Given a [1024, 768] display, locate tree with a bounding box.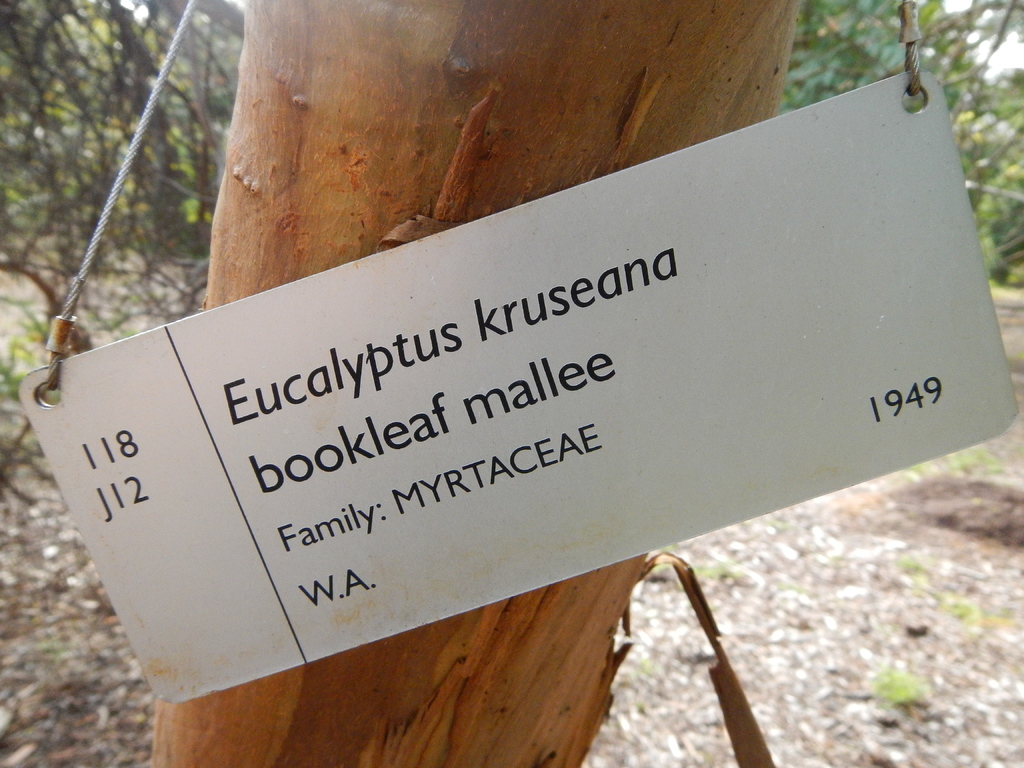
Located: region(147, 0, 801, 767).
